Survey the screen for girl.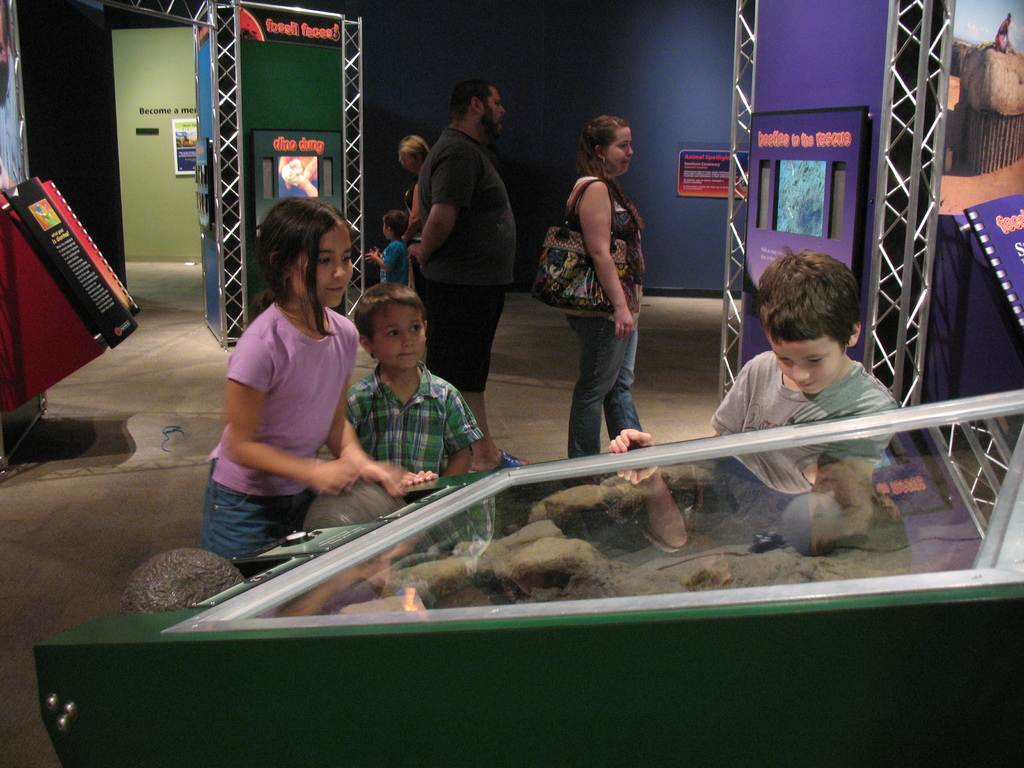
Survey found: <region>402, 135, 429, 300</region>.
